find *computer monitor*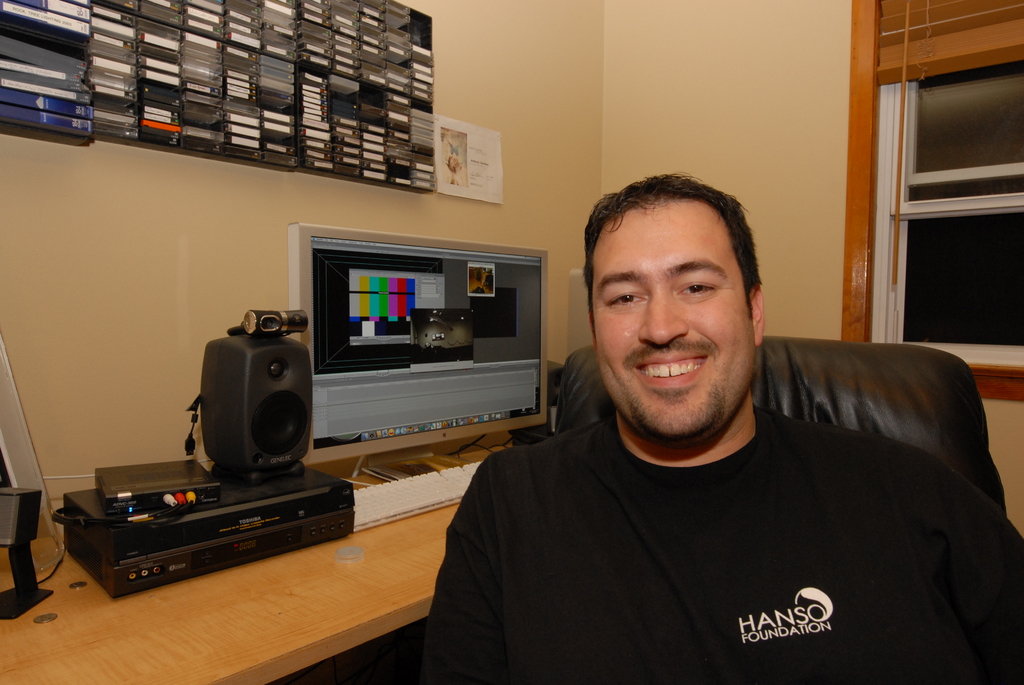
(297,251,540,410)
